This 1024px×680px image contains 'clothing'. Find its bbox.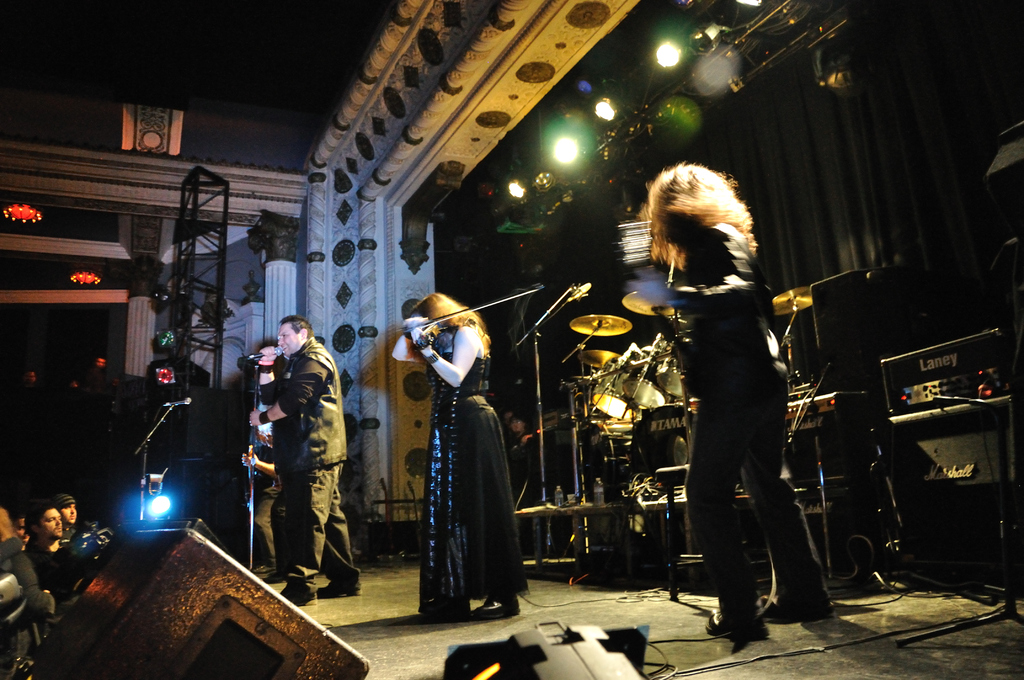
[left=17, top=581, right=56, bottom=629].
